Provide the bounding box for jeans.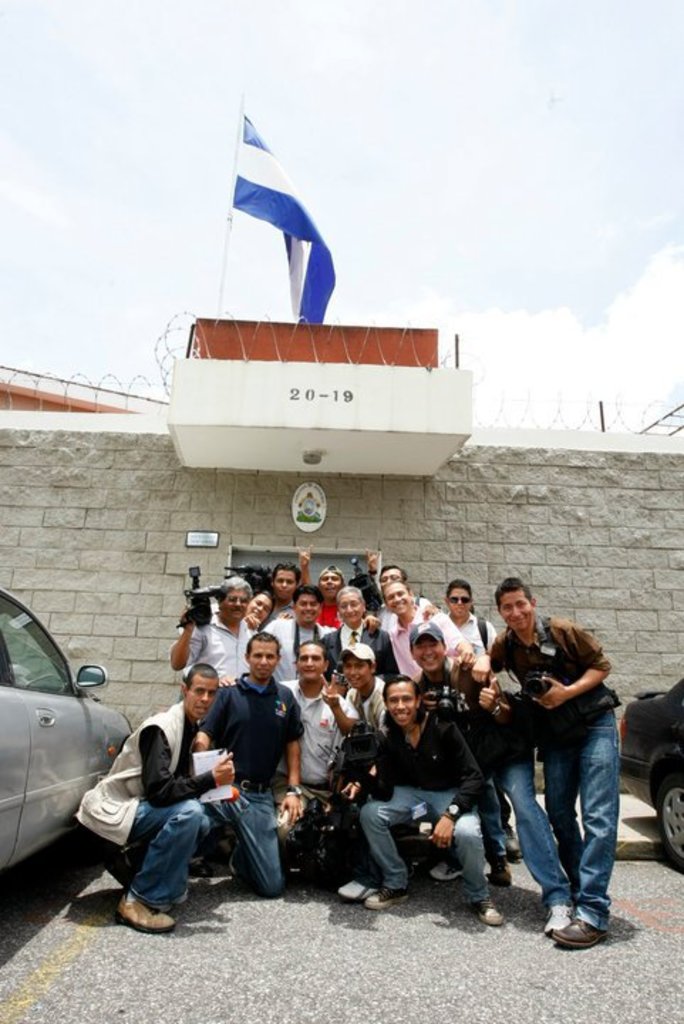
540/724/630/937.
